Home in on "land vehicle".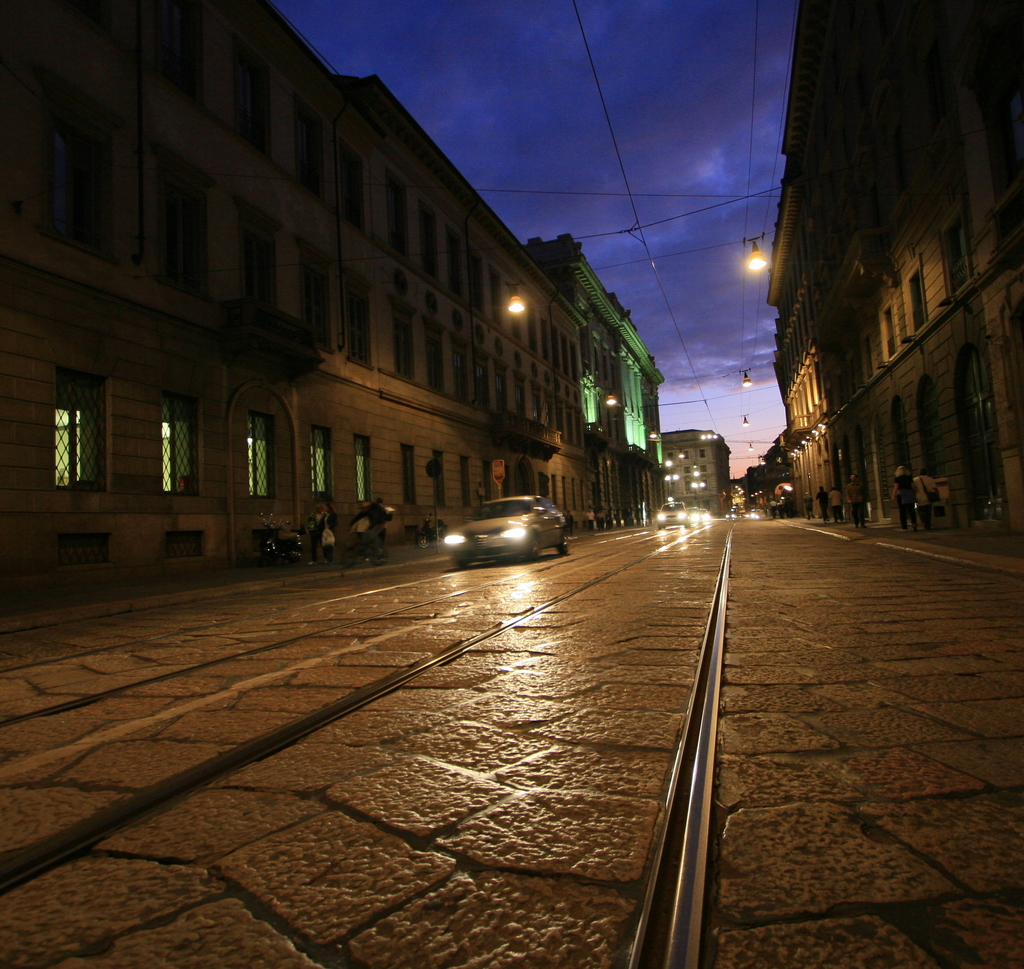
Homed in at (x1=415, y1=517, x2=449, y2=547).
